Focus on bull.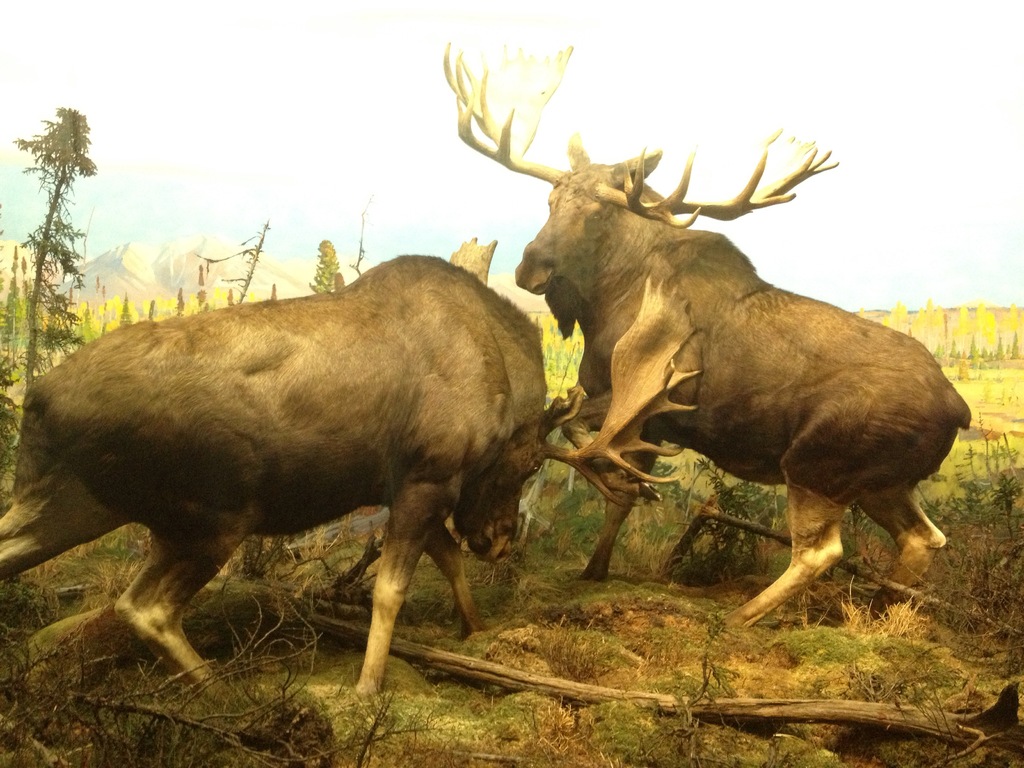
Focused at 0:234:709:708.
